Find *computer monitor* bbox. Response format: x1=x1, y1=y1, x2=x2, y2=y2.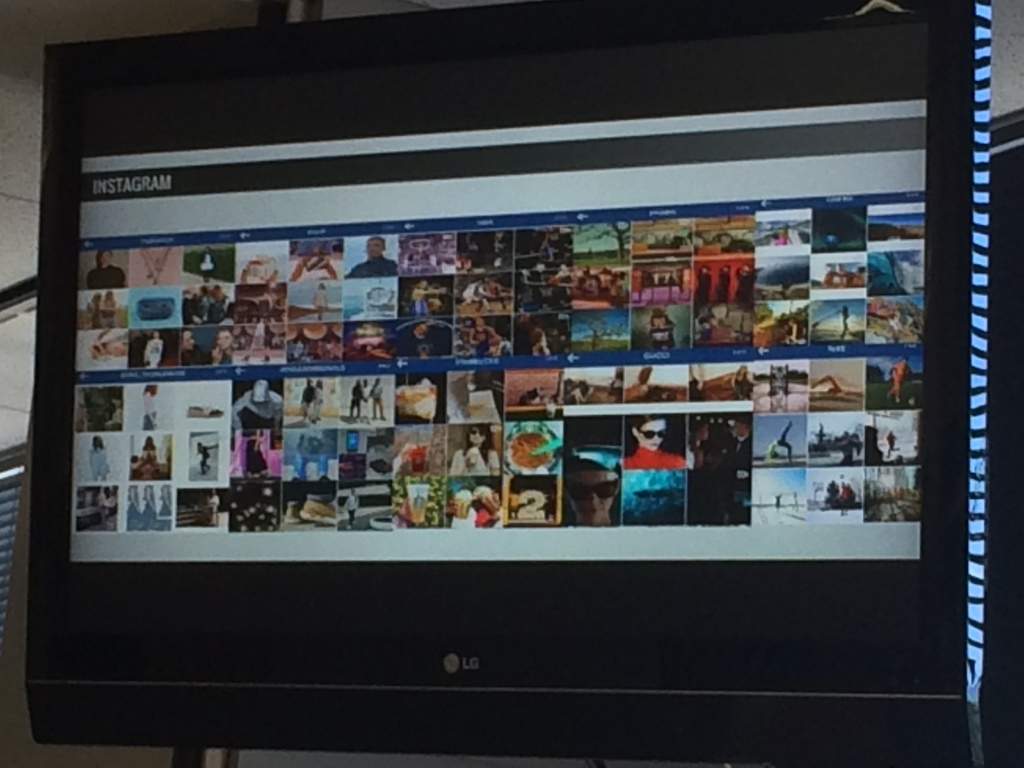
x1=49, y1=0, x2=988, y2=744.
